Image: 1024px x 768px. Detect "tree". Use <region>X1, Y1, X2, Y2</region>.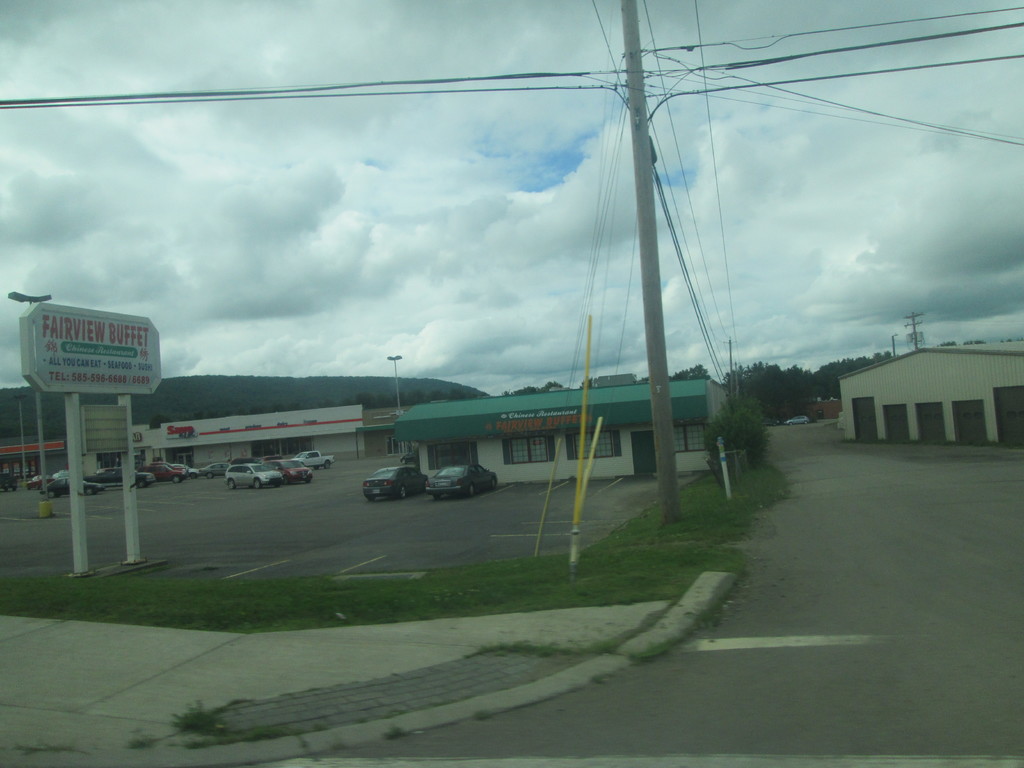
<region>665, 365, 715, 387</region>.
